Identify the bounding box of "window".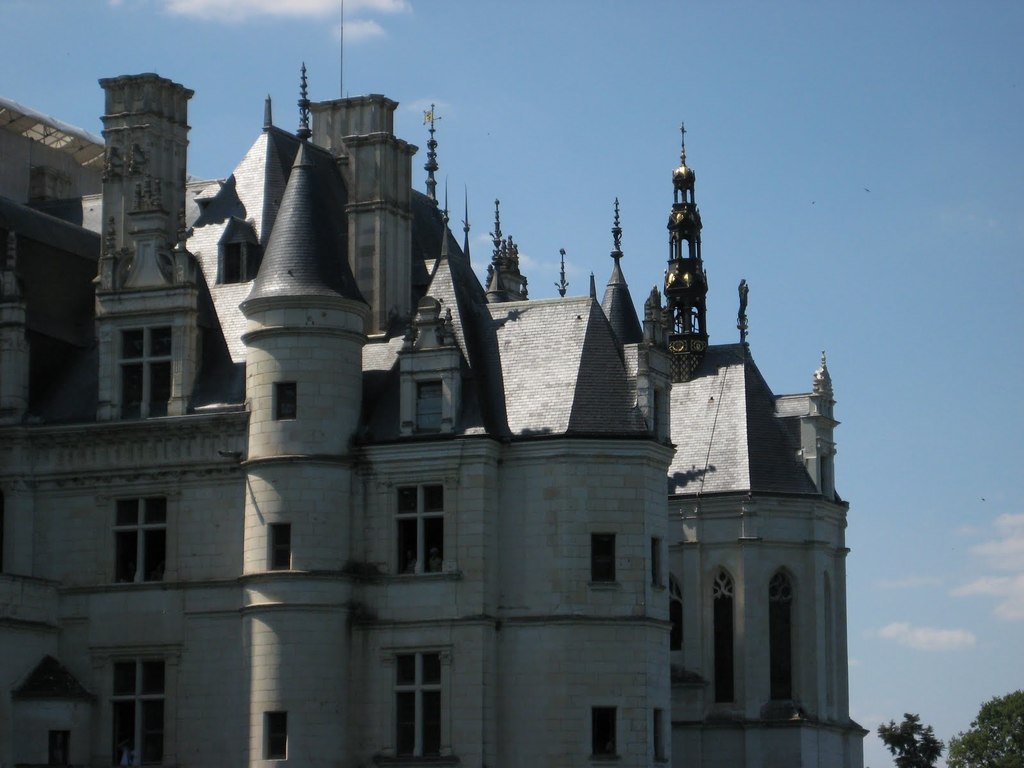
[392,483,445,574].
